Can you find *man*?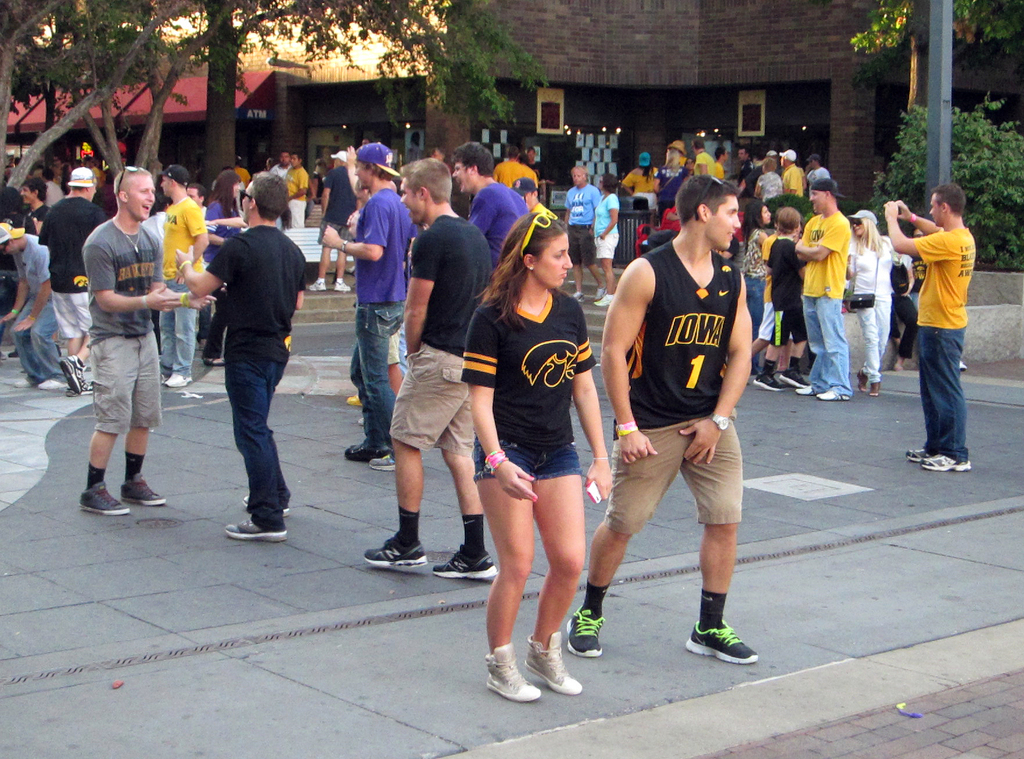
Yes, bounding box: [732,148,751,174].
